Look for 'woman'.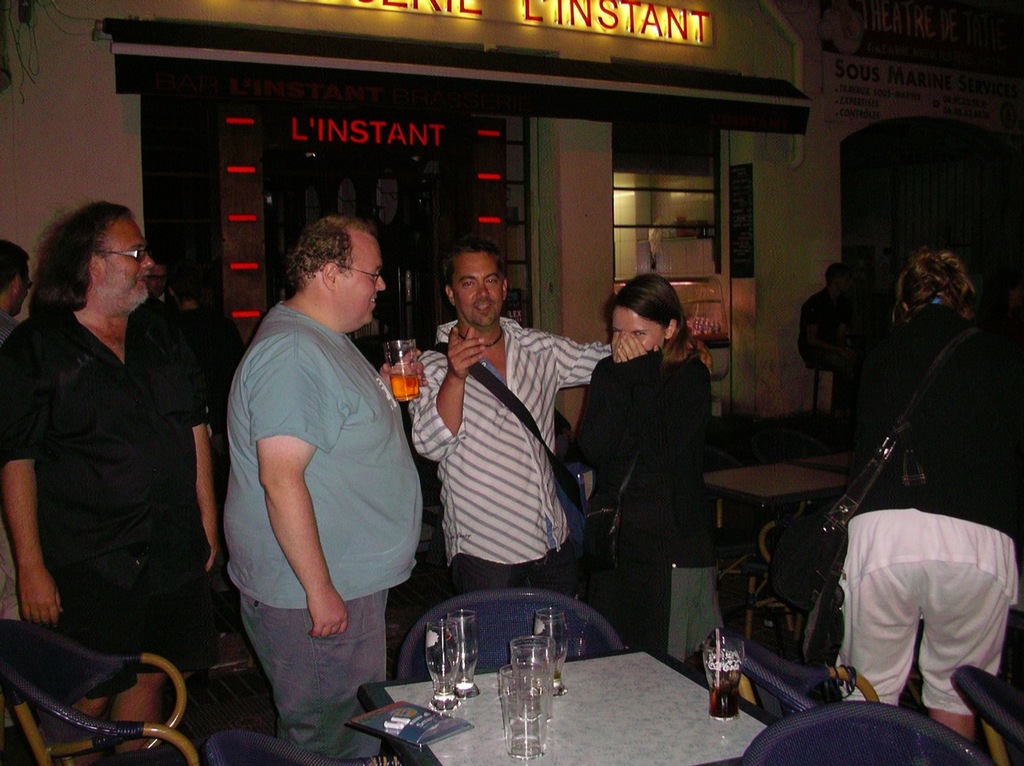
Found: 563 274 723 673.
